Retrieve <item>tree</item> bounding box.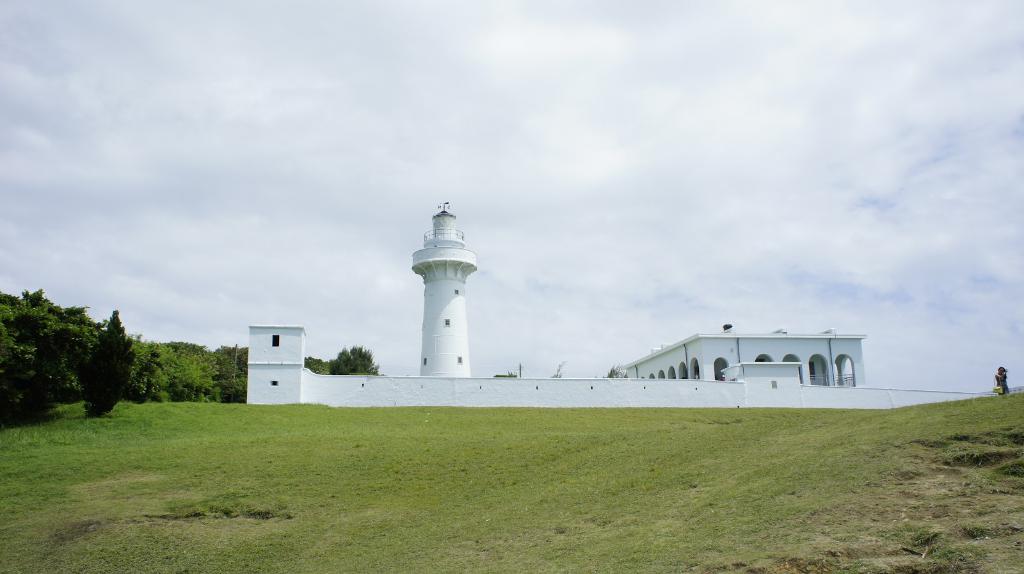
Bounding box: [326, 346, 379, 374].
